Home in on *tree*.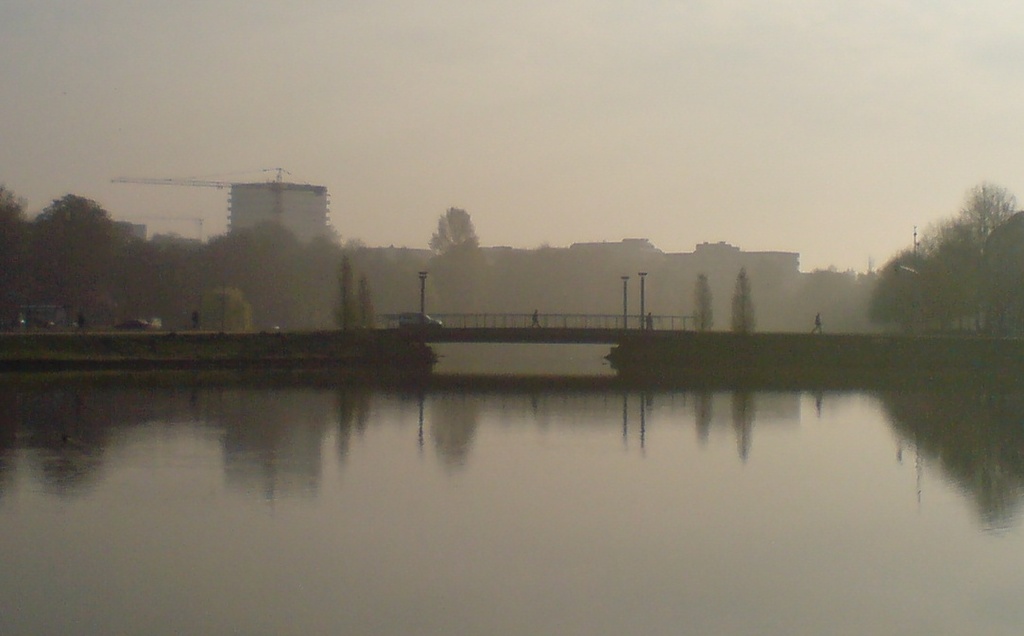
Homed in at l=860, t=180, r=1017, b=339.
